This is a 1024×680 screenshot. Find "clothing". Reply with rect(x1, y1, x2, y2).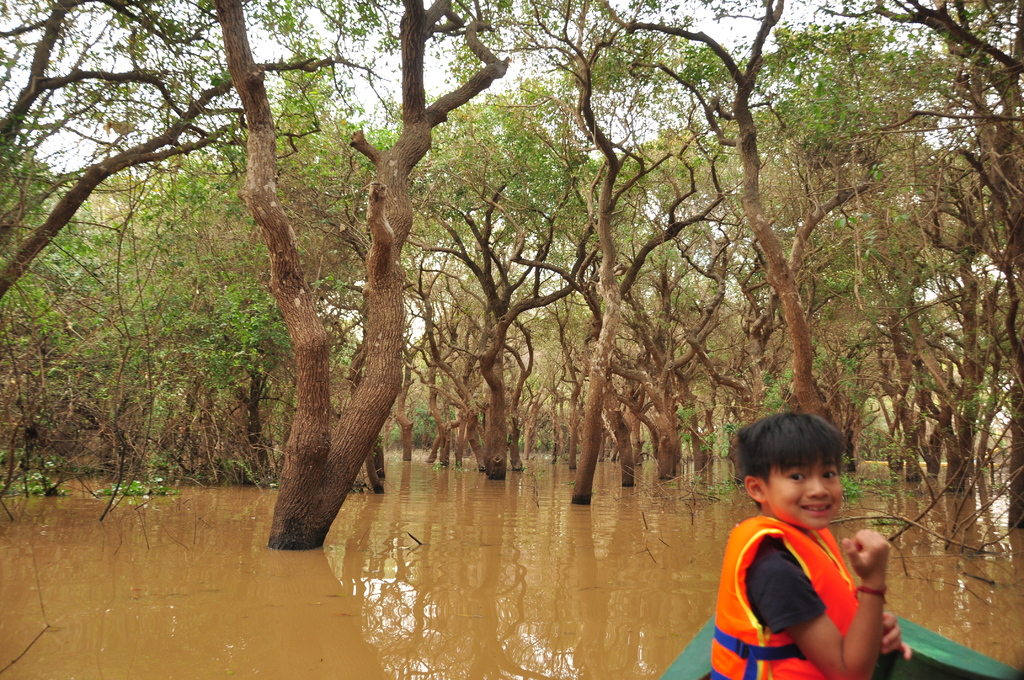
rect(728, 492, 902, 663).
